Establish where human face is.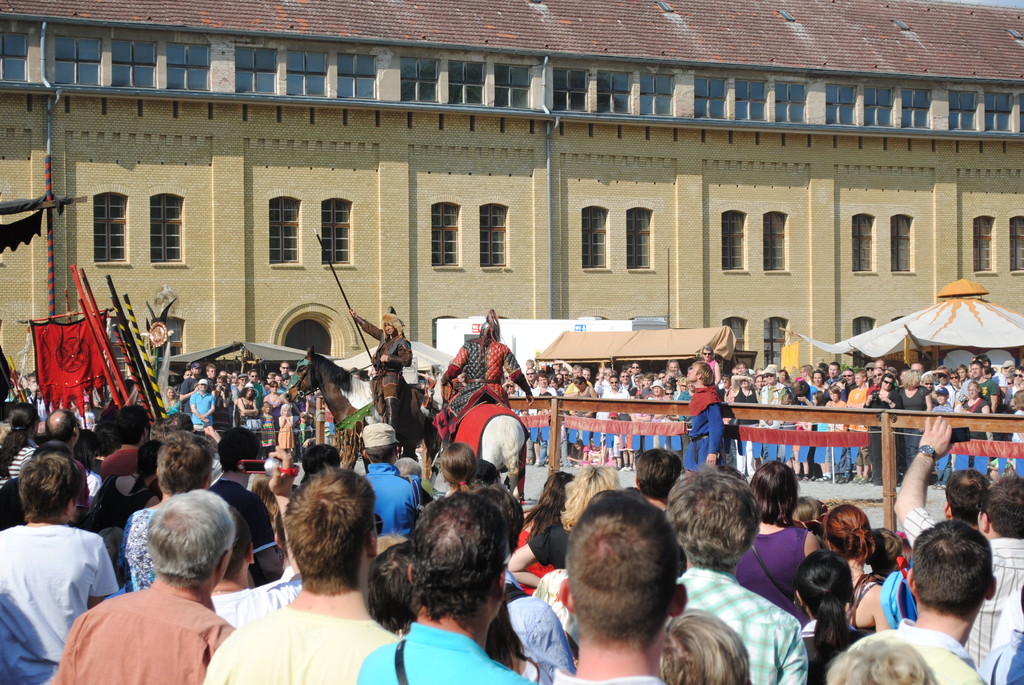
Established at BBox(854, 375, 863, 390).
